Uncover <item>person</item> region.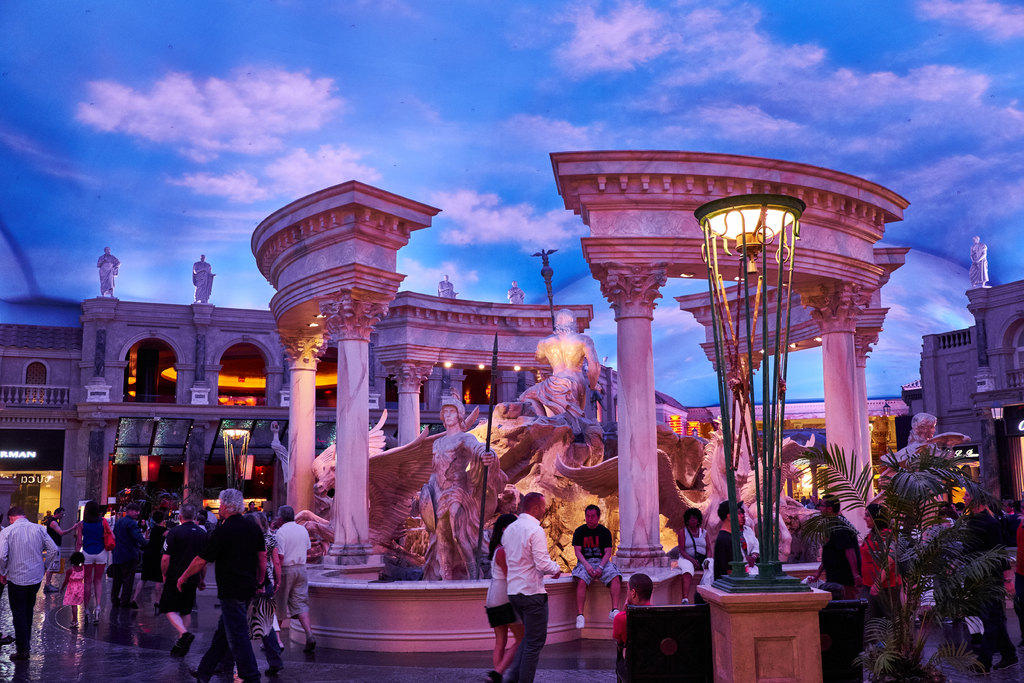
Uncovered: (808,491,862,595).
